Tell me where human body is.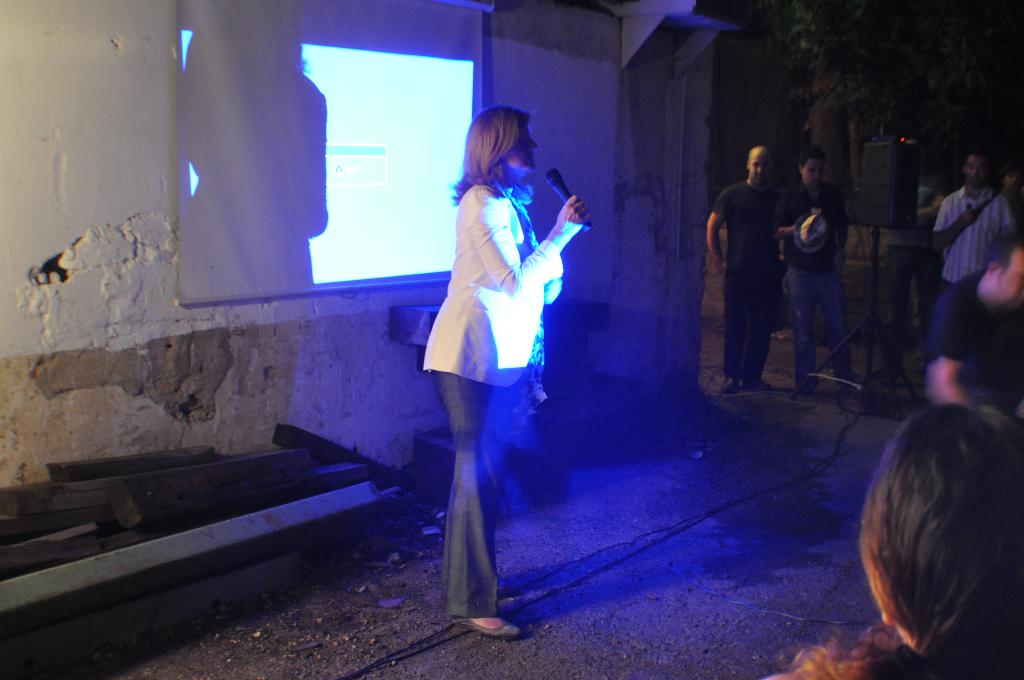
human body is at crop(932, 222, 1023, 412).
